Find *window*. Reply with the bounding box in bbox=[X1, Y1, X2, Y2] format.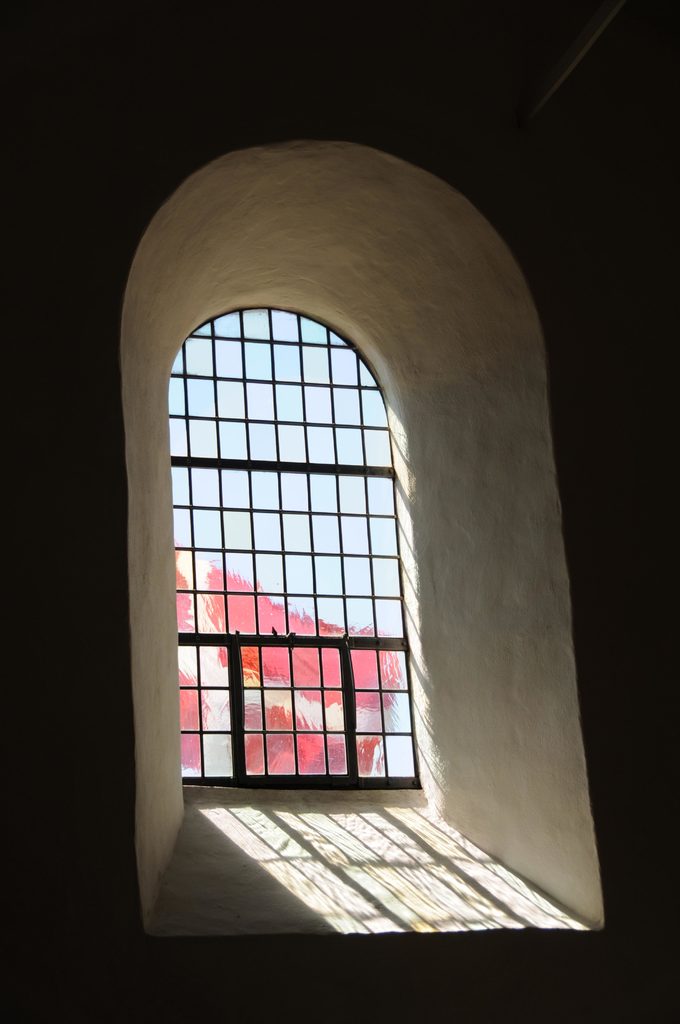
bbox=[187, 303, 389, 791].
